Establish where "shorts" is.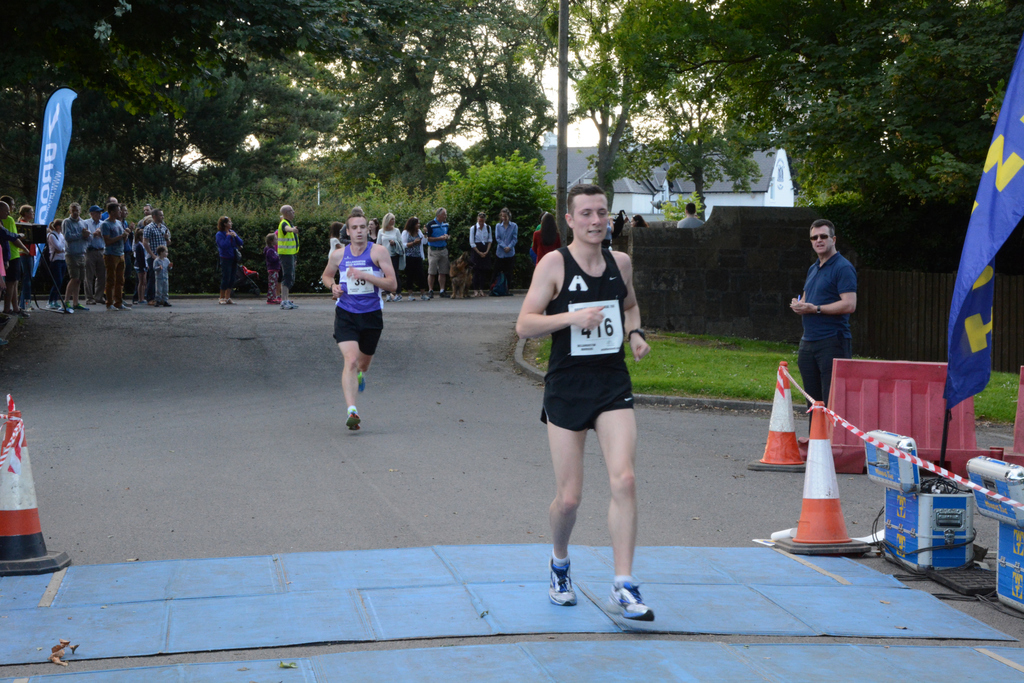
Established at 533,368,647,432.
